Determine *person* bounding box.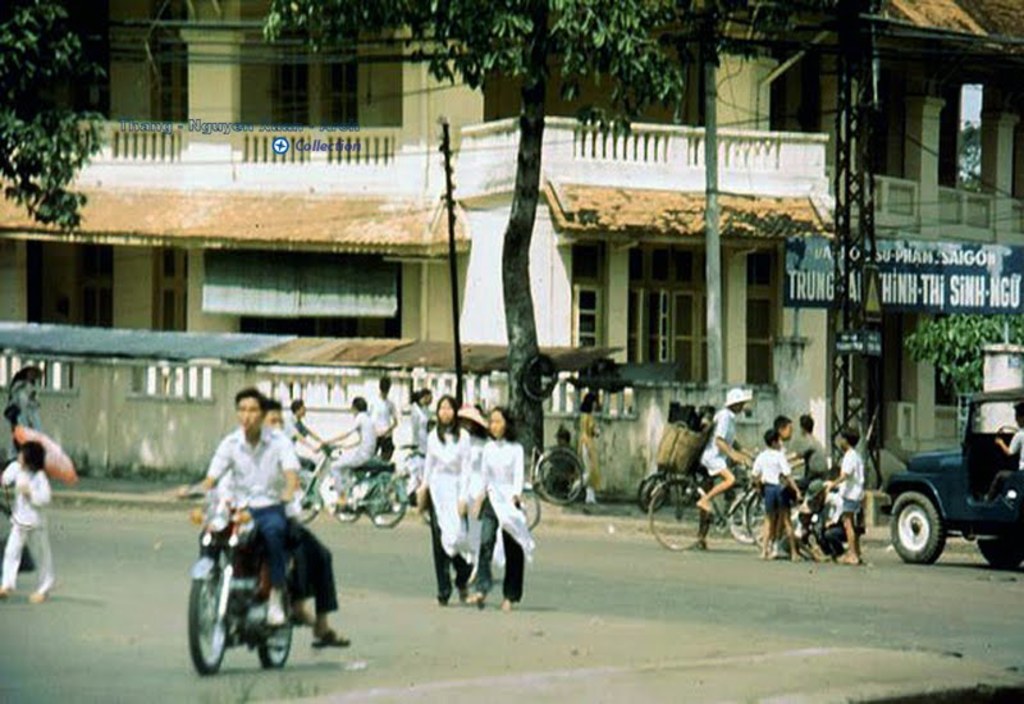
Determined: 417:394:468:604.
